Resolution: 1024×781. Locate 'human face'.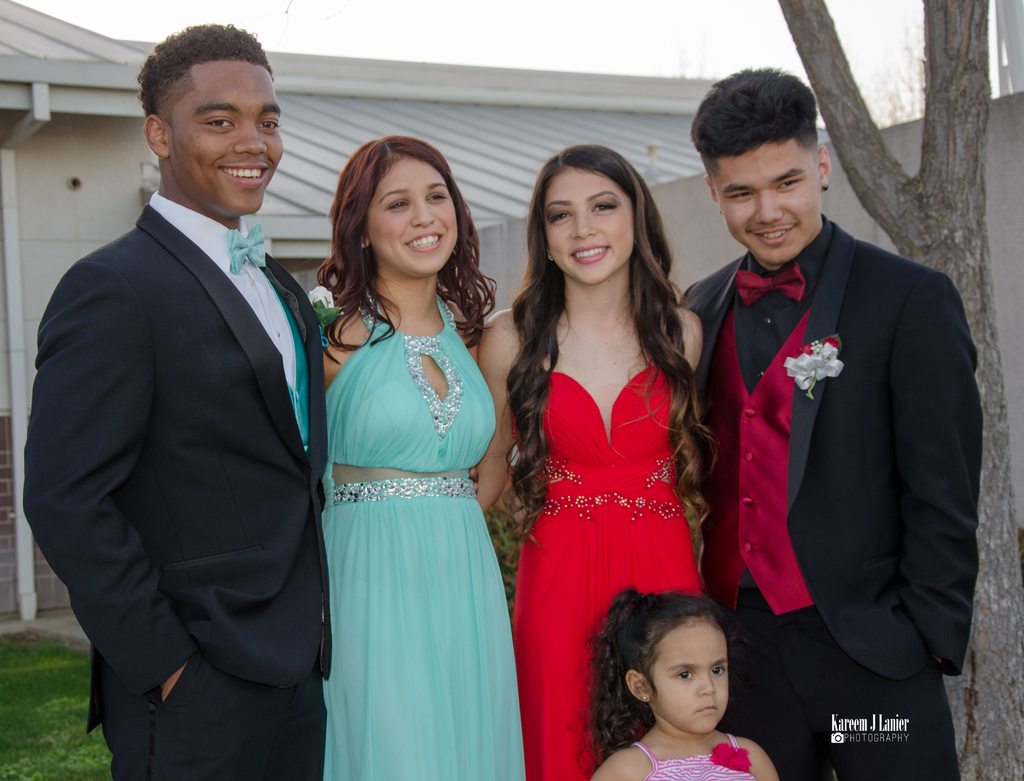
crop(169, 61, 289, 209).
